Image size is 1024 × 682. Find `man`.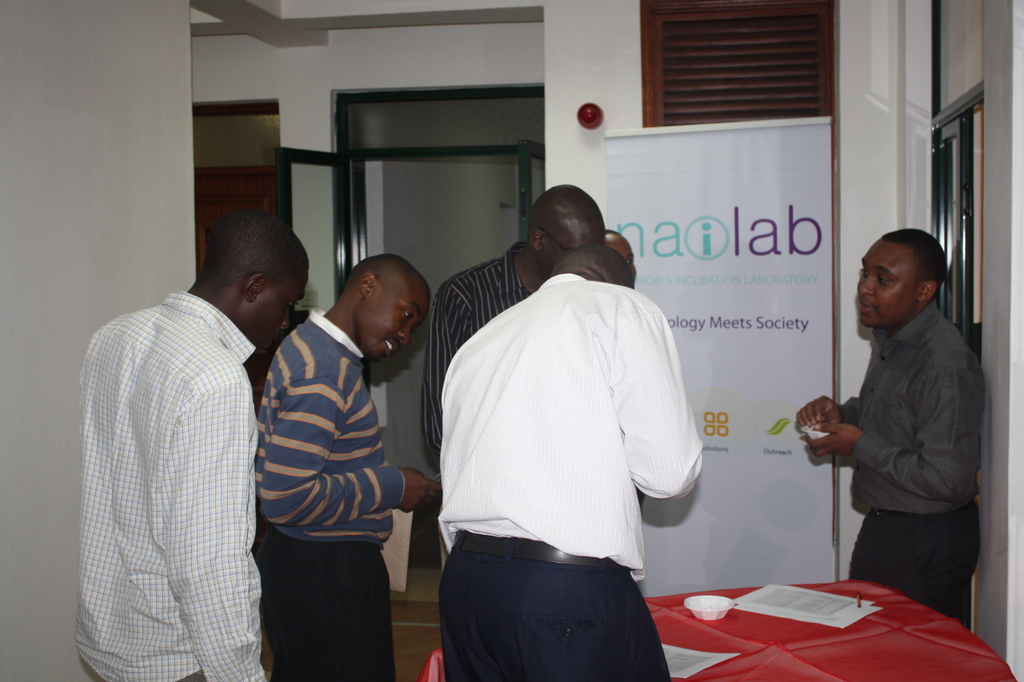
BBox(798, 228, 986, 639).
